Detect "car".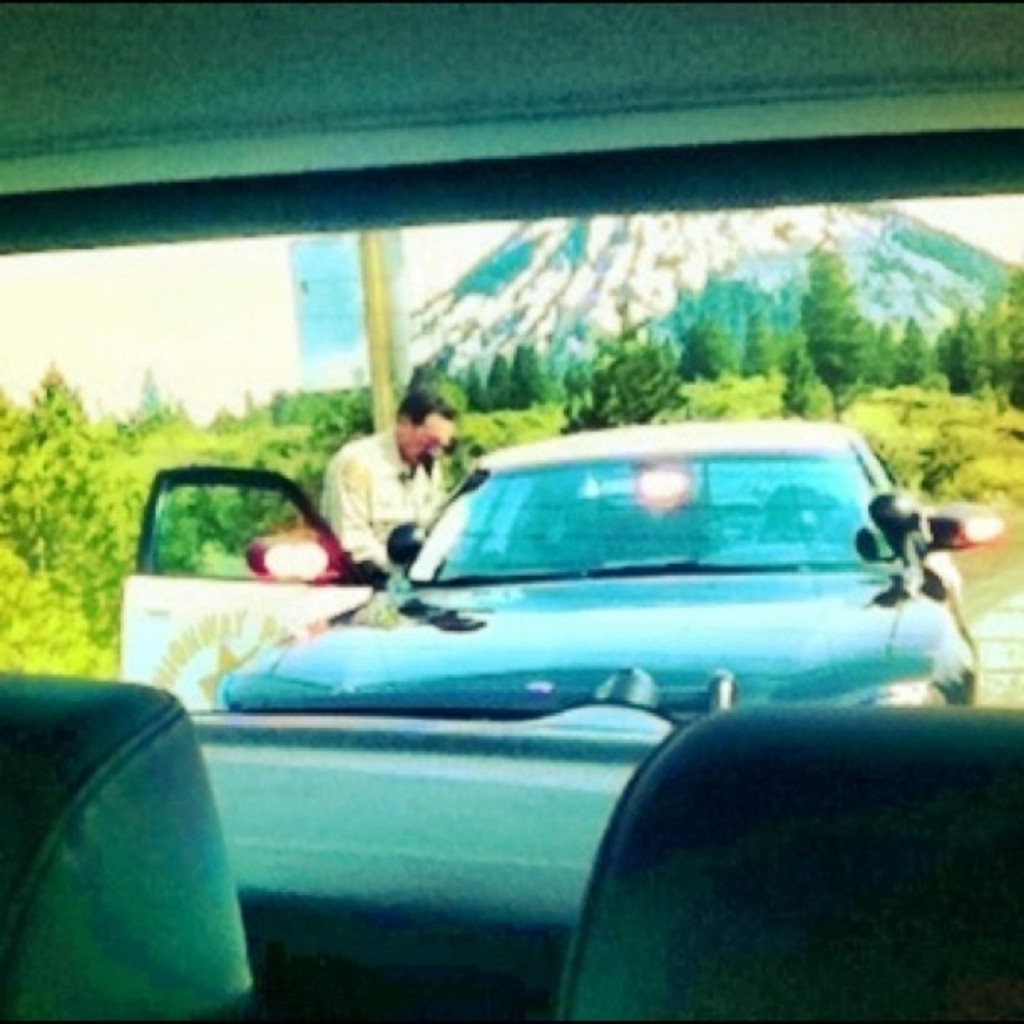
Detected at (119,420,994,716).
